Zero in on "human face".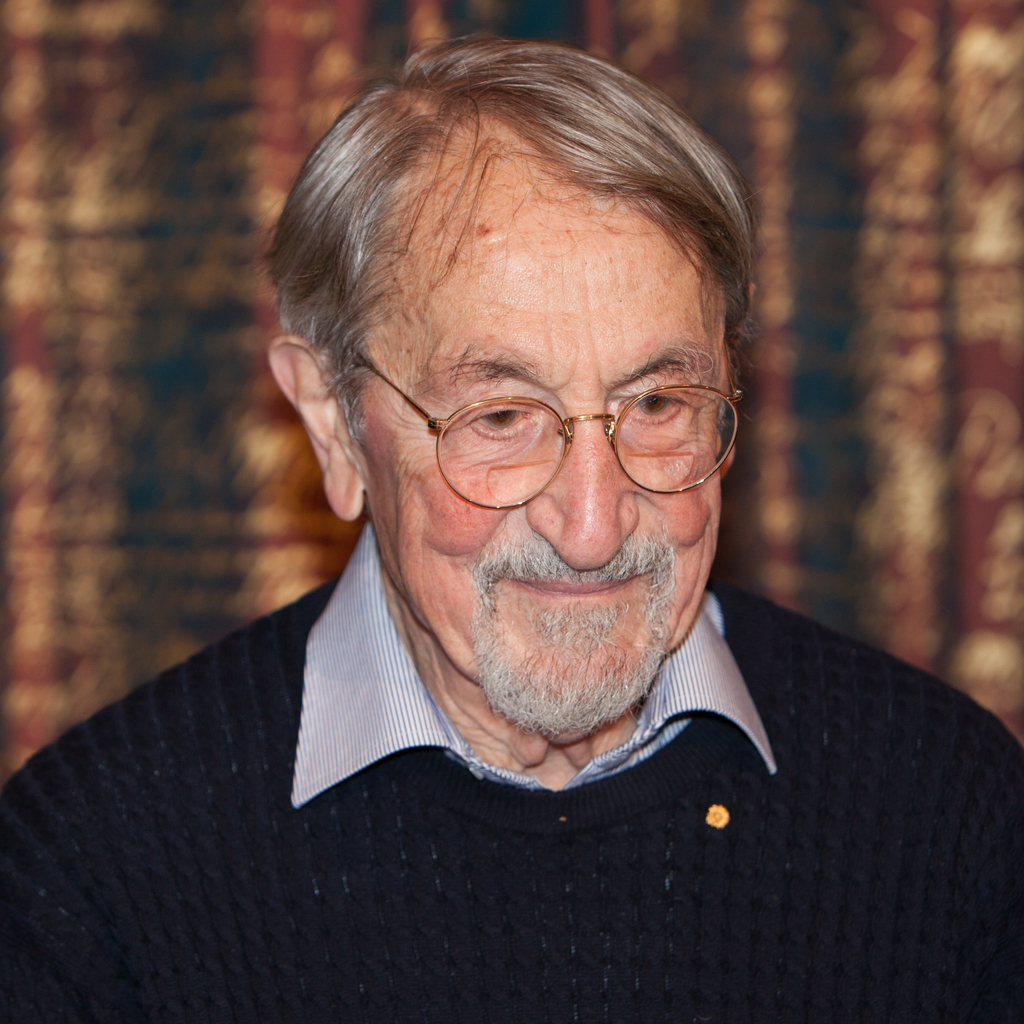
Zeroed in: select_region(345, 207, 723, 750).
